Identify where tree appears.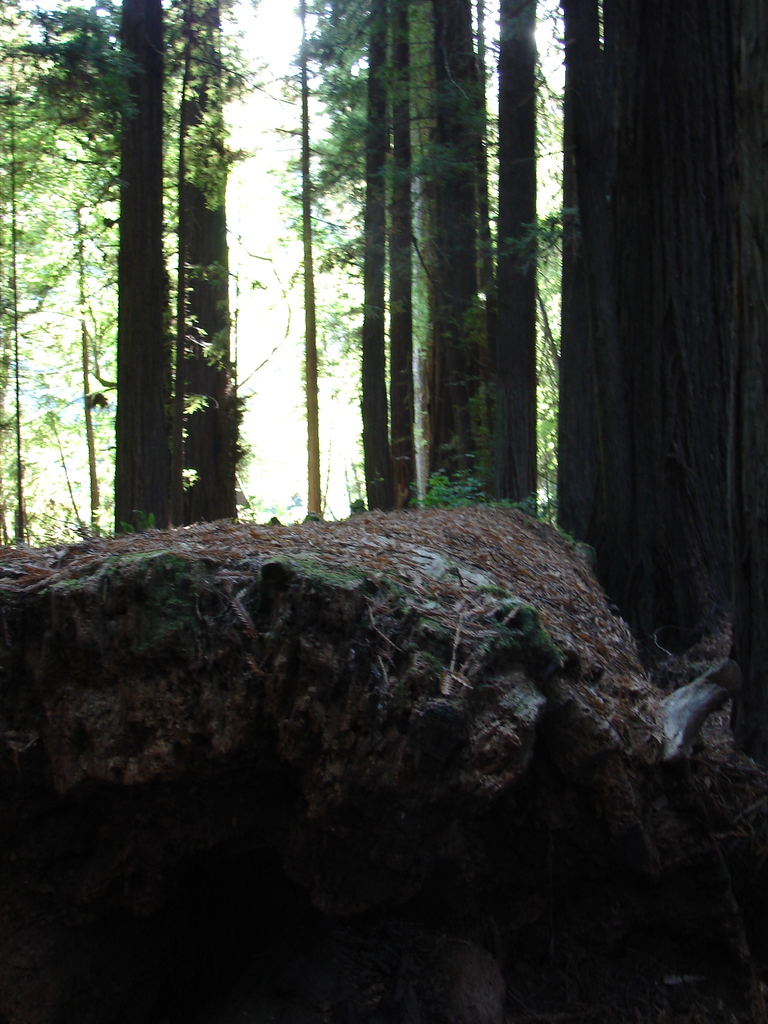
Appears at [172,0,255,533].
